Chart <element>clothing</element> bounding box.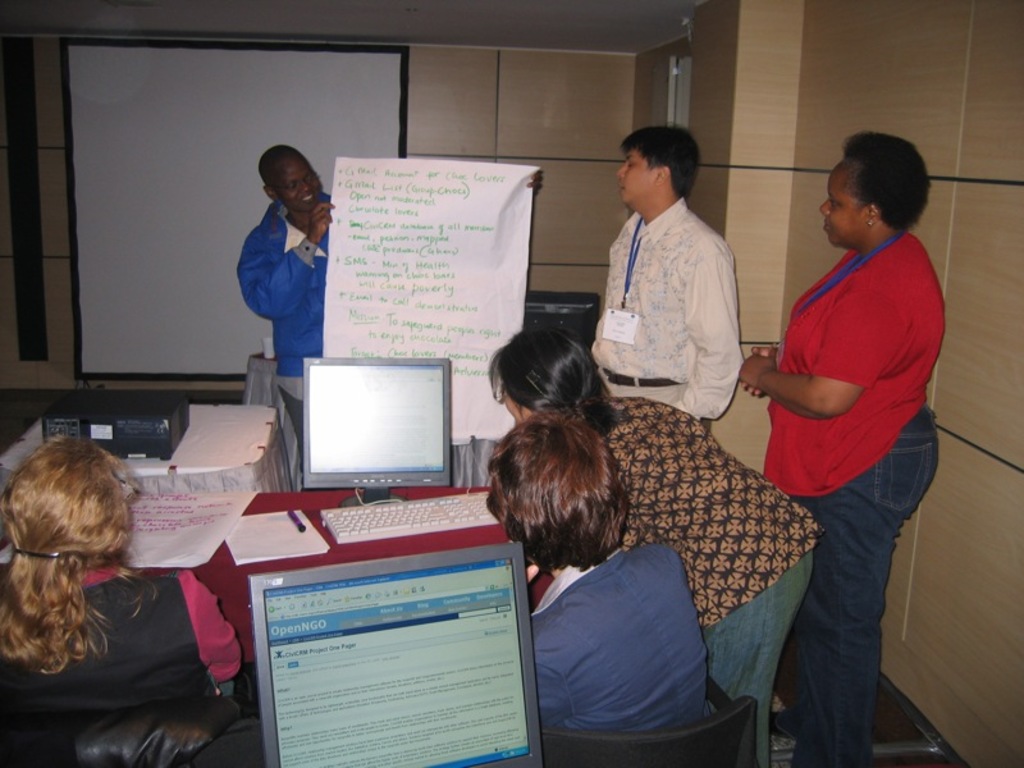
Charted: pyautogui.locateOnScreen(0, 558, 244, 712).
